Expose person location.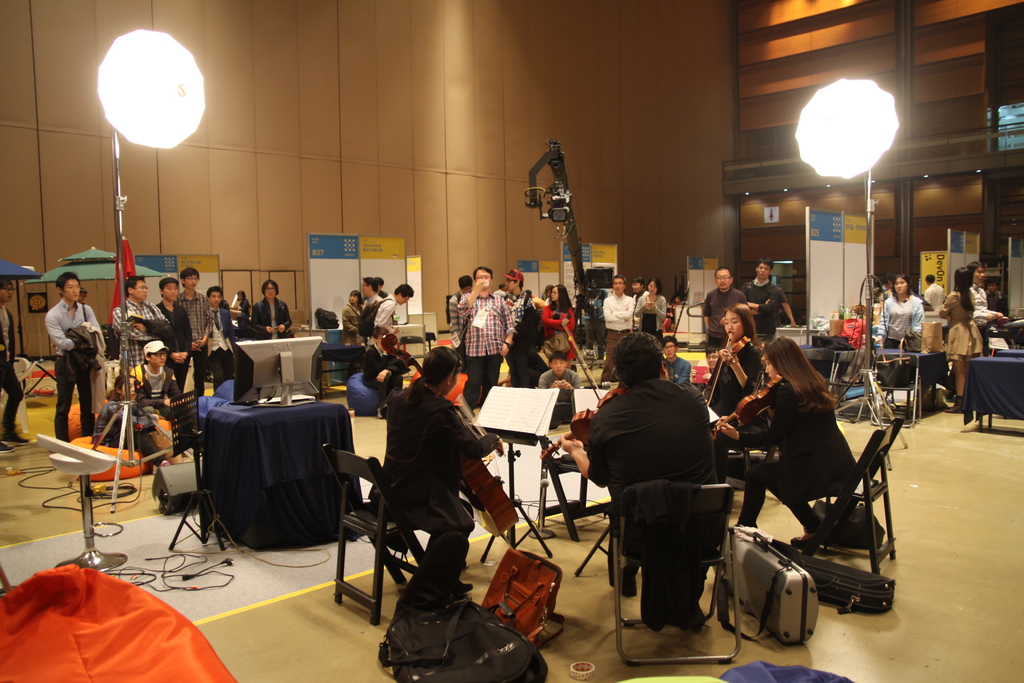
Exposed at crop(539, 283, 576, 360).
